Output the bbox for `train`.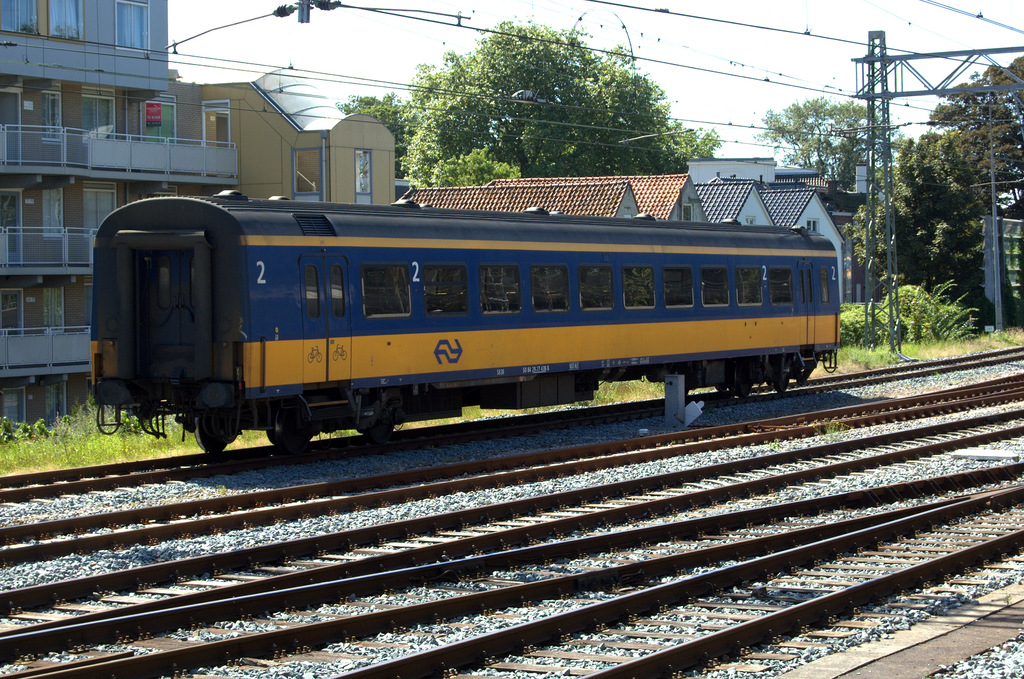
{"left": 94, "top": 192, "right": 834, "bottom": 454}.
